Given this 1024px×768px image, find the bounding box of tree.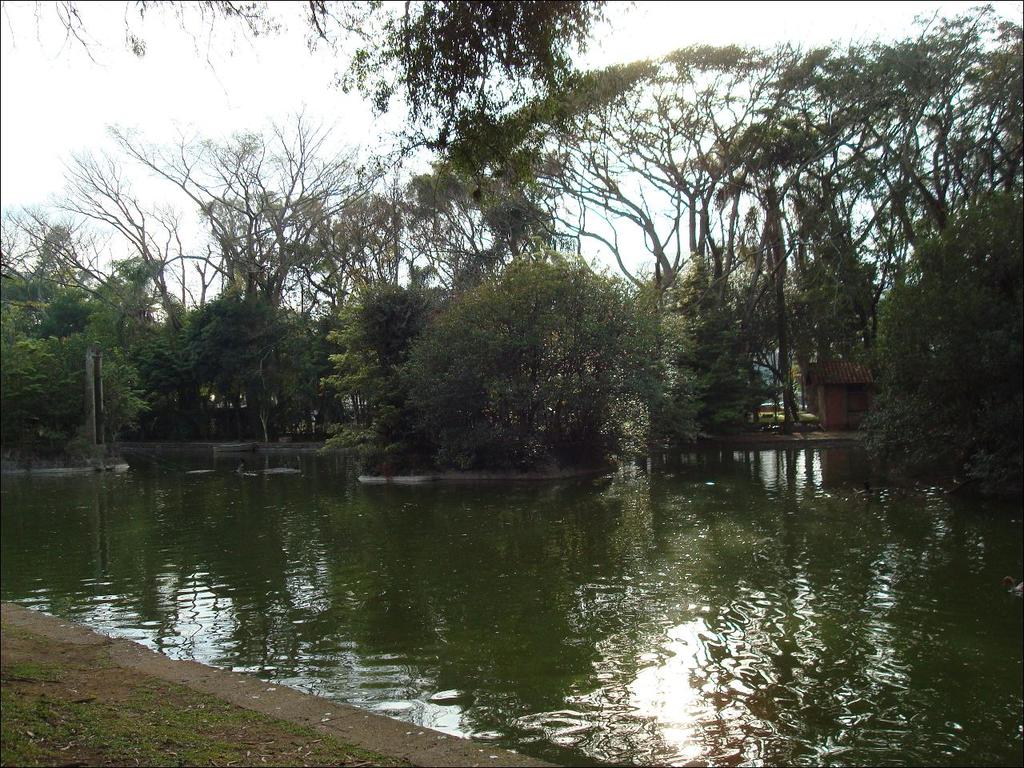
x1=0 y1=197 x2=159 y2=463.
